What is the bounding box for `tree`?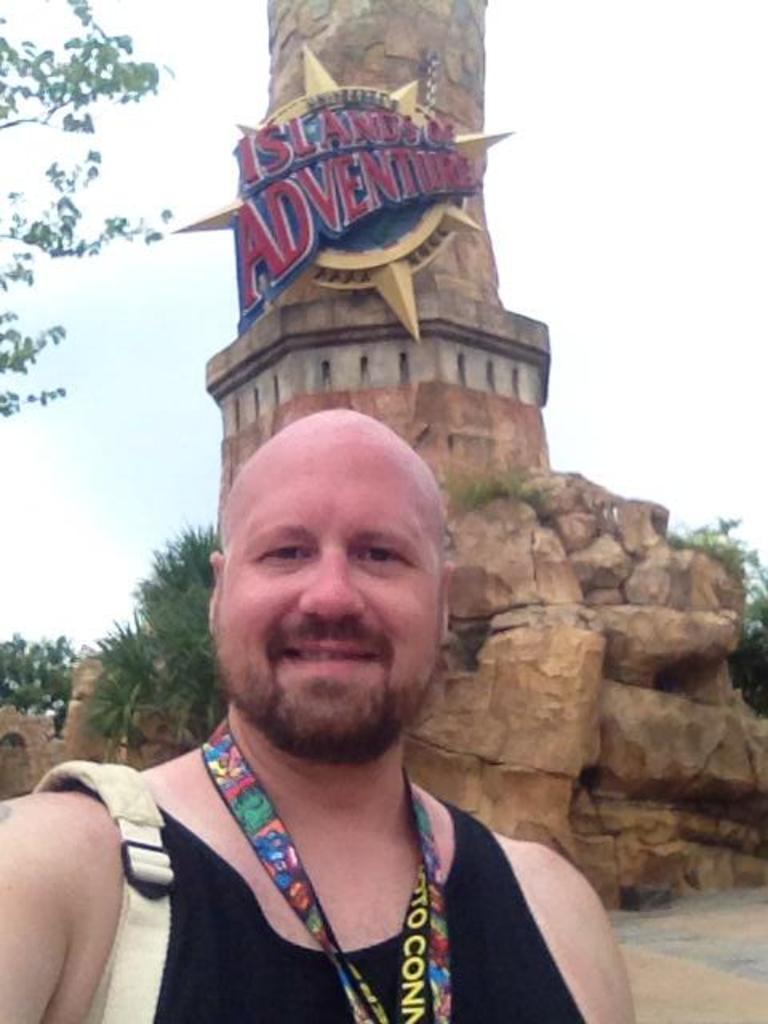
70/611/163/778.
